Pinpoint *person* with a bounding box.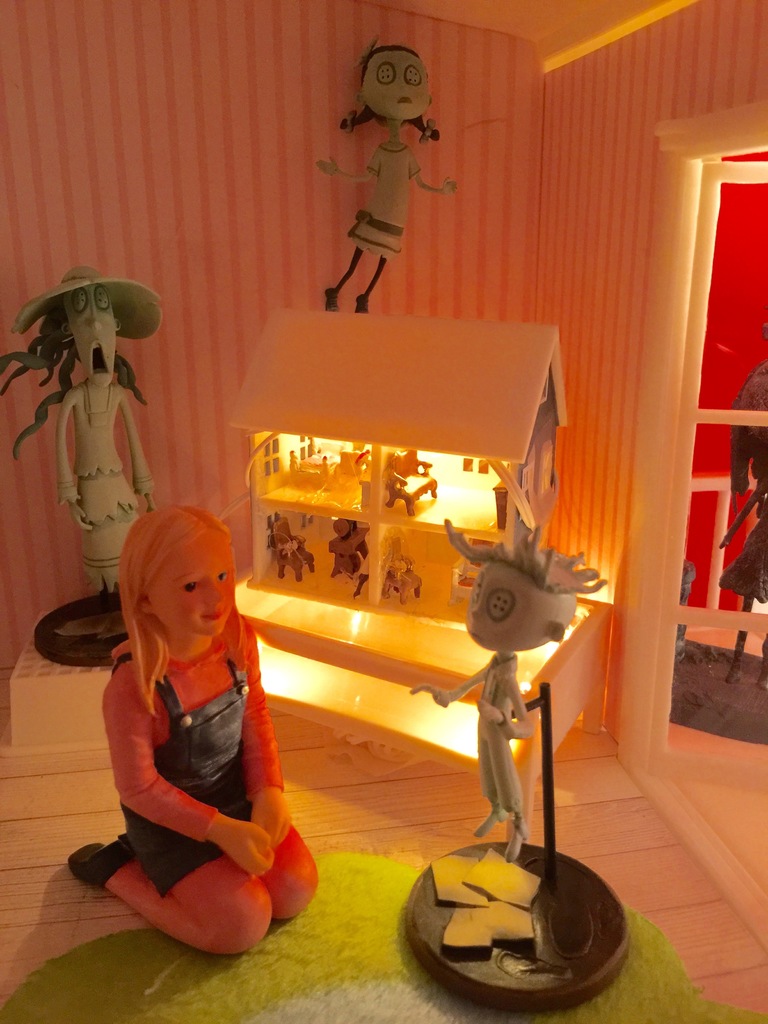
bbox(0, 269, 160, 591).
